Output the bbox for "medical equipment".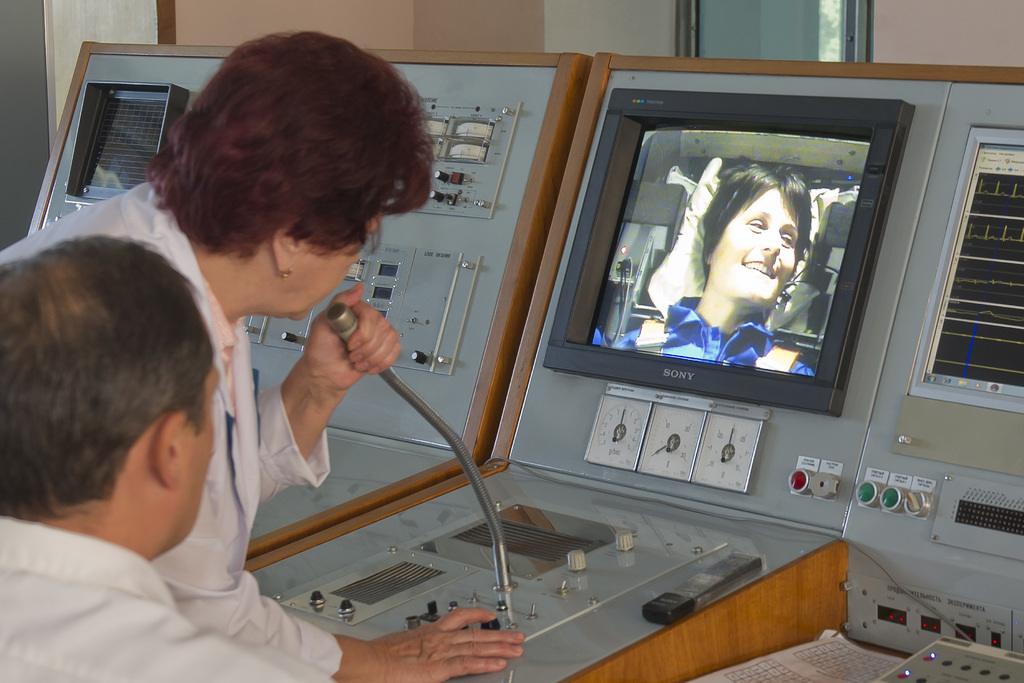
select_region(243, 51, 1023, 682).
